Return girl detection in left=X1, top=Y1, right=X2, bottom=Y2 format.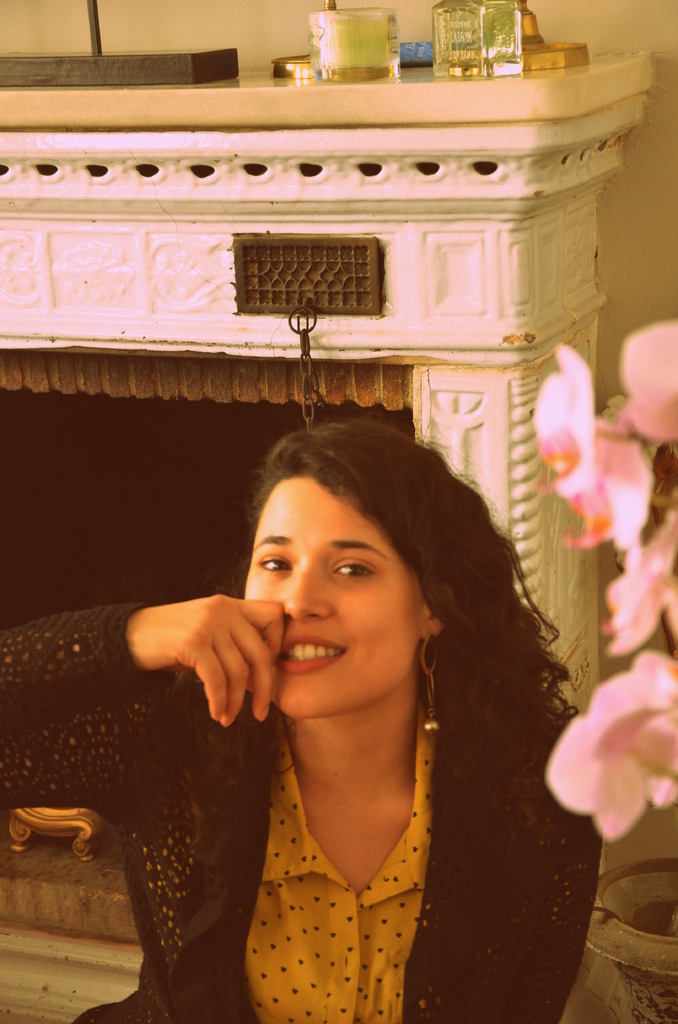
left=0, top=421, right=605, bottom=1023.
